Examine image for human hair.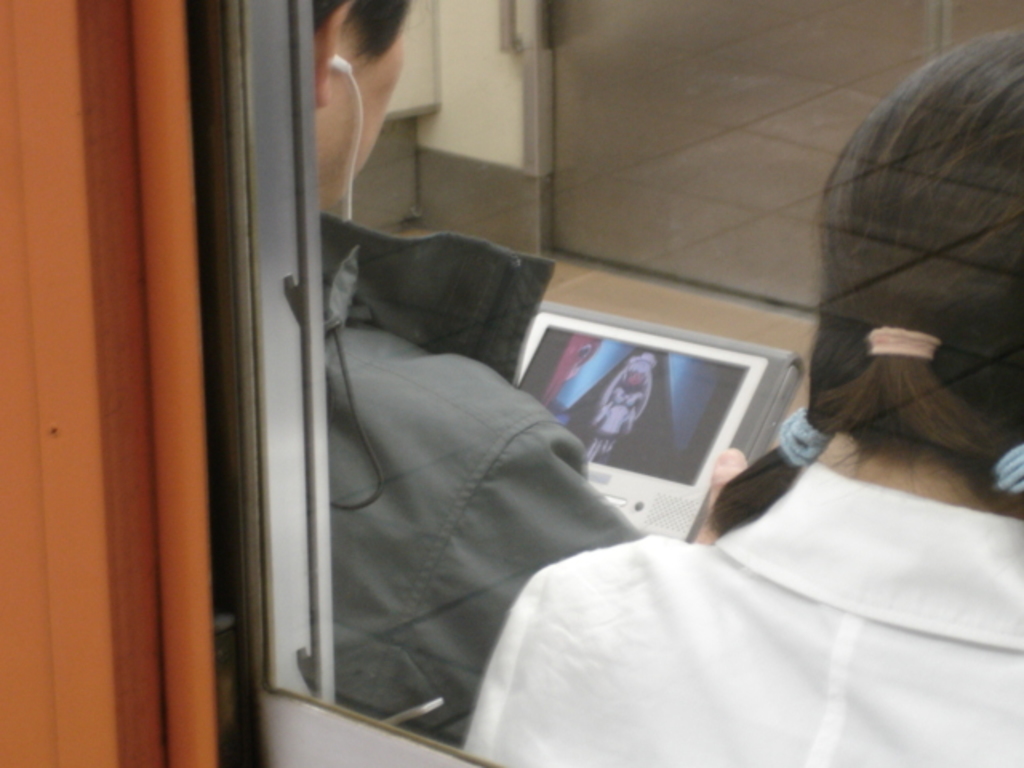
Examination result: (x1=314, y1=0, x2=424, y2=67).
